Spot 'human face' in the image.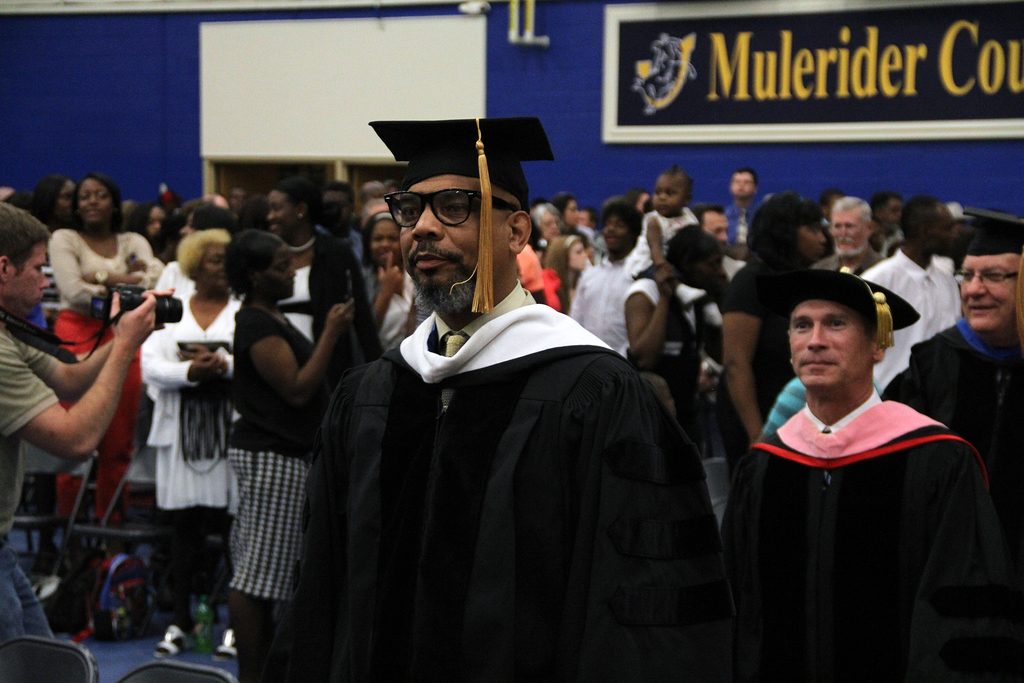
'human face' found at detection(395, 173, 509, 316).
